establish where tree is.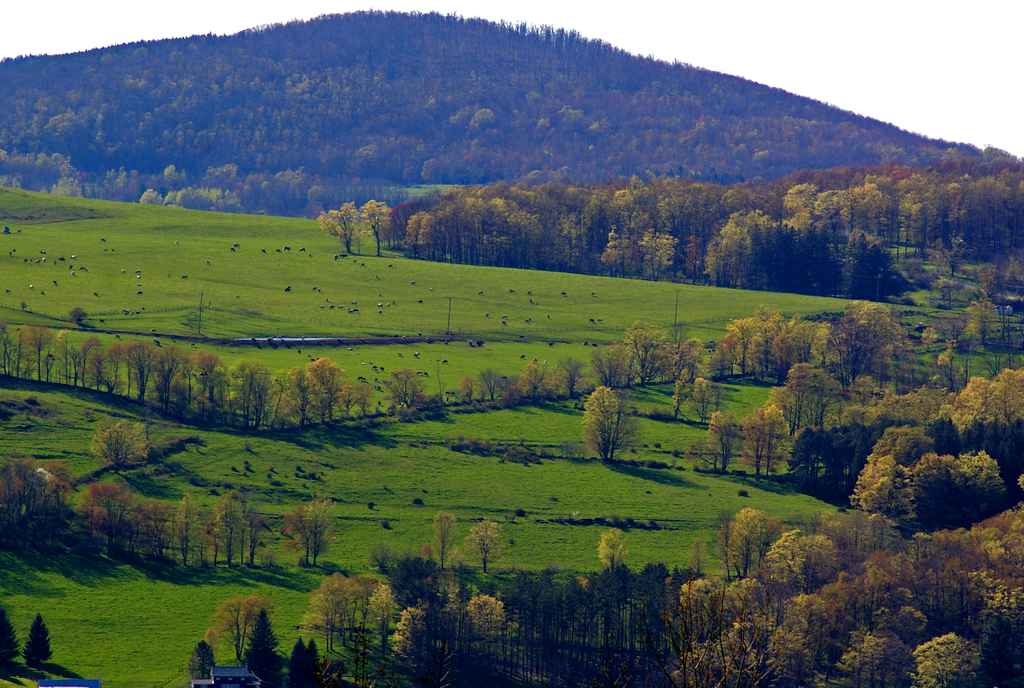
Established at [x1=595, y1=337, x2=630, y2=397].
